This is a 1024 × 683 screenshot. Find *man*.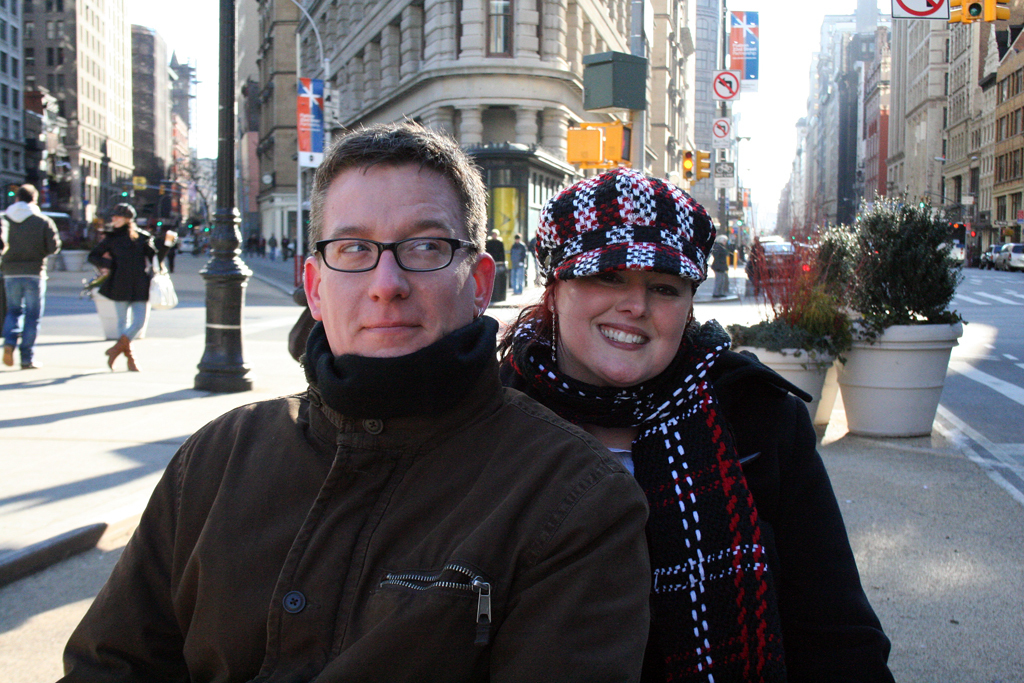
Bounding box: locate(0, 184, 67, 371).
